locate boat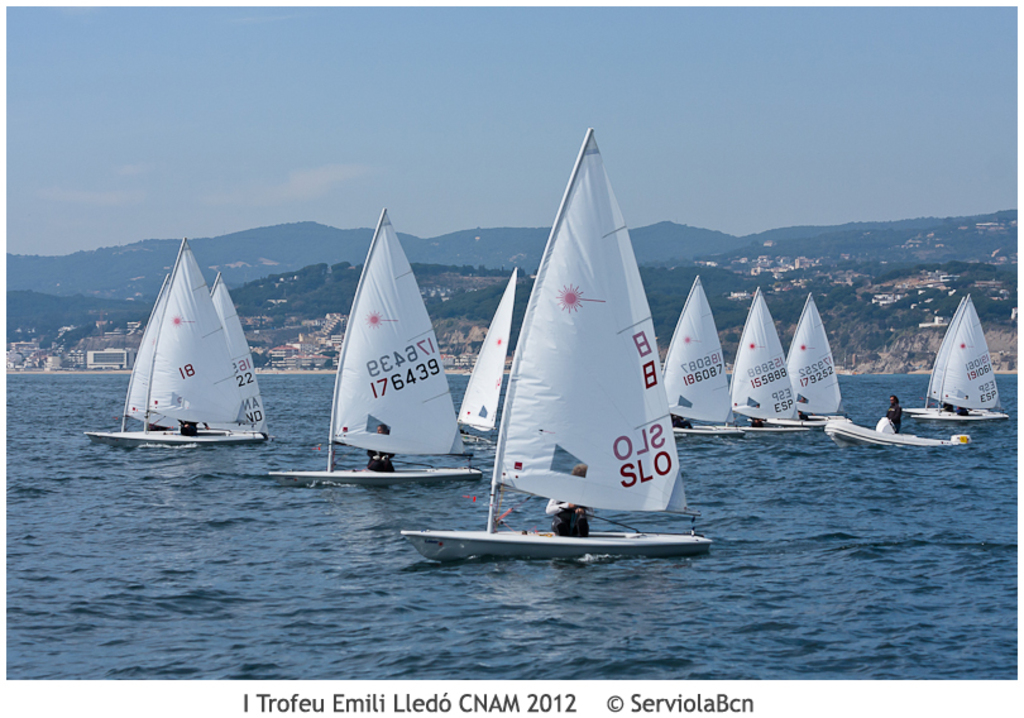
[left=427, top=119, right=722, bottom=578]
